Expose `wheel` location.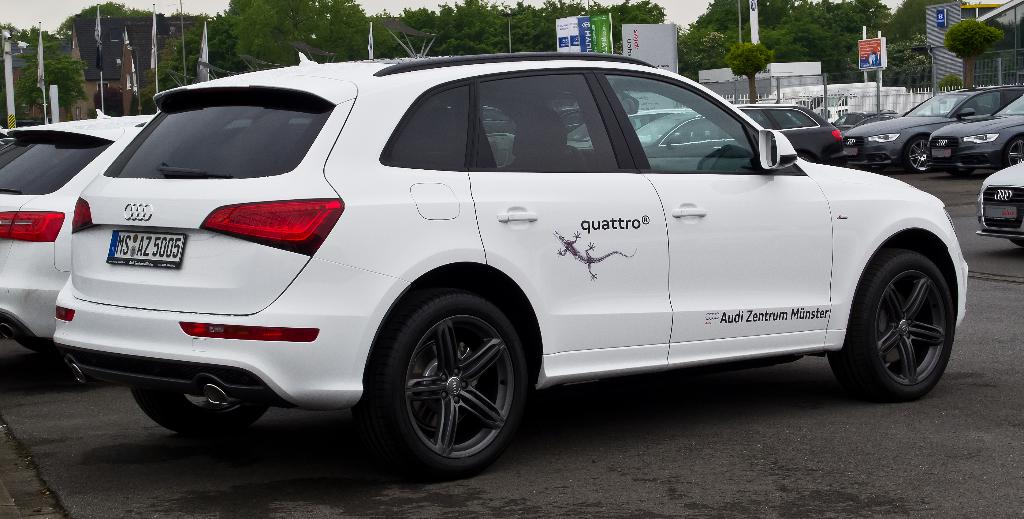
Exposed at x1=906 y1=135 x2=934 y2=172.
